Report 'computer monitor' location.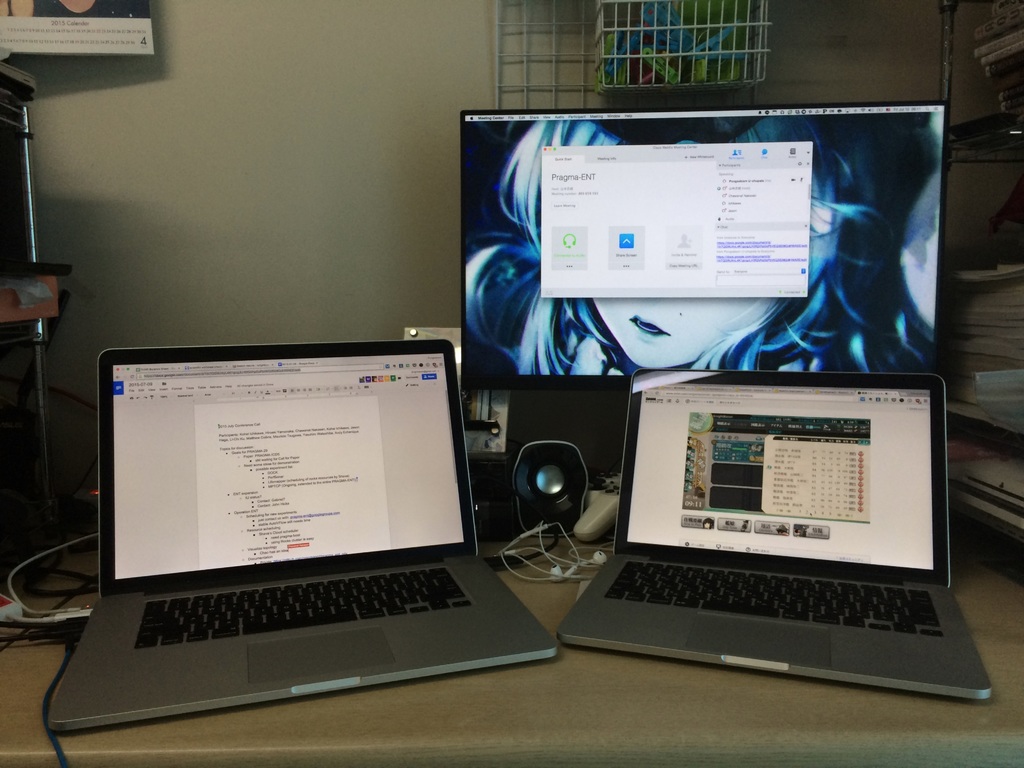
Report: crop(463, 101, 943, 388).
